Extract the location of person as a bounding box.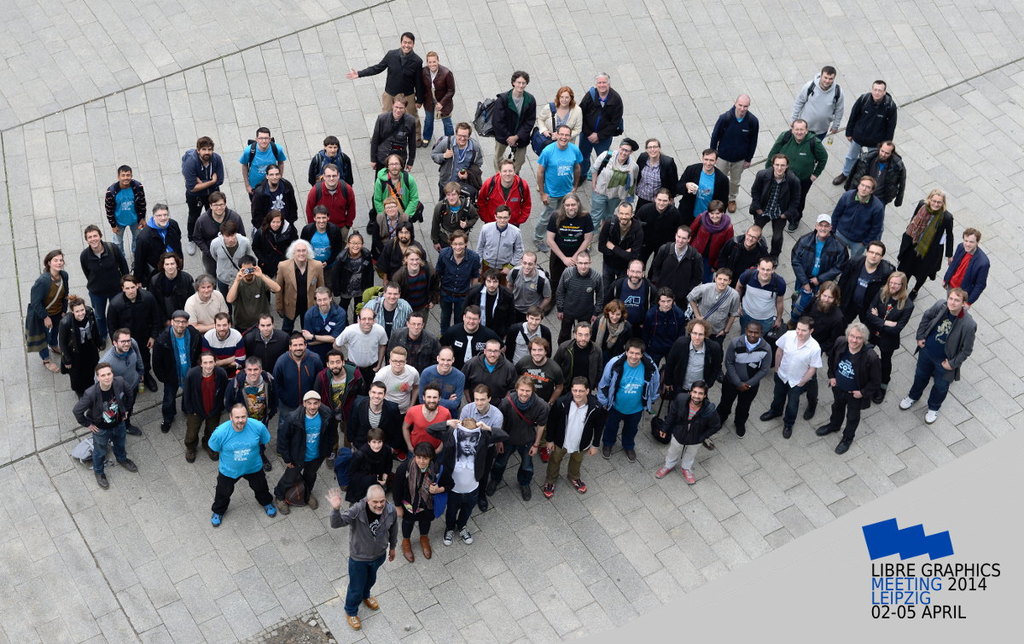
[348, 380, 401, 449].
